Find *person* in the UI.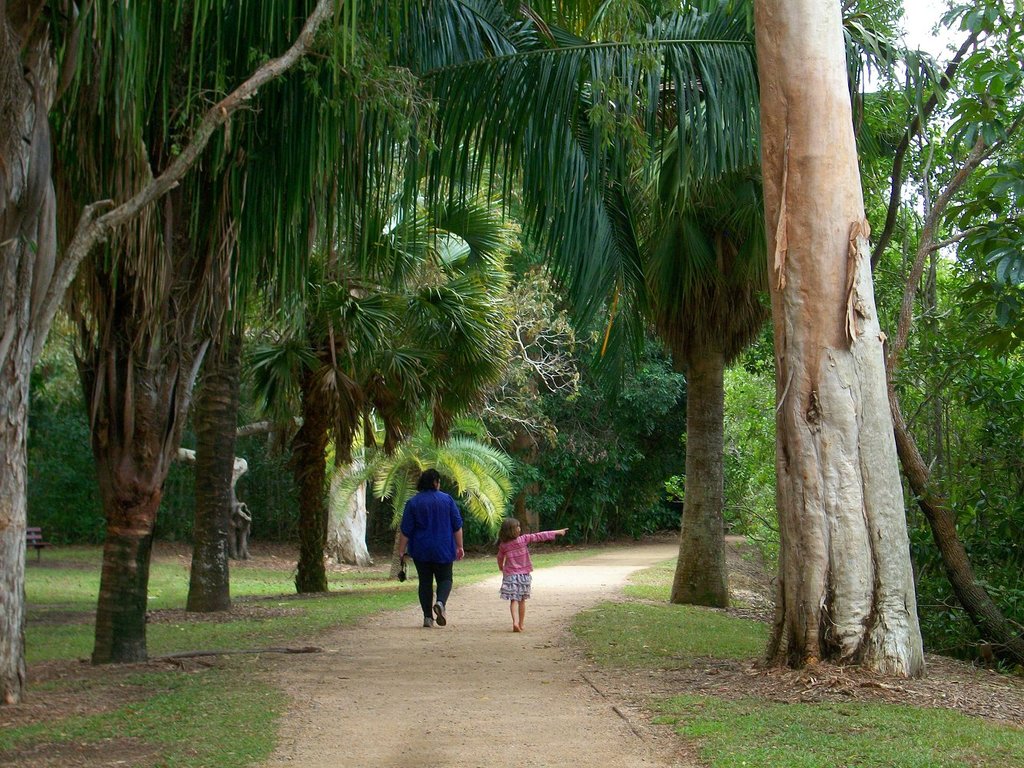
UI element at [390,465,458,639].
